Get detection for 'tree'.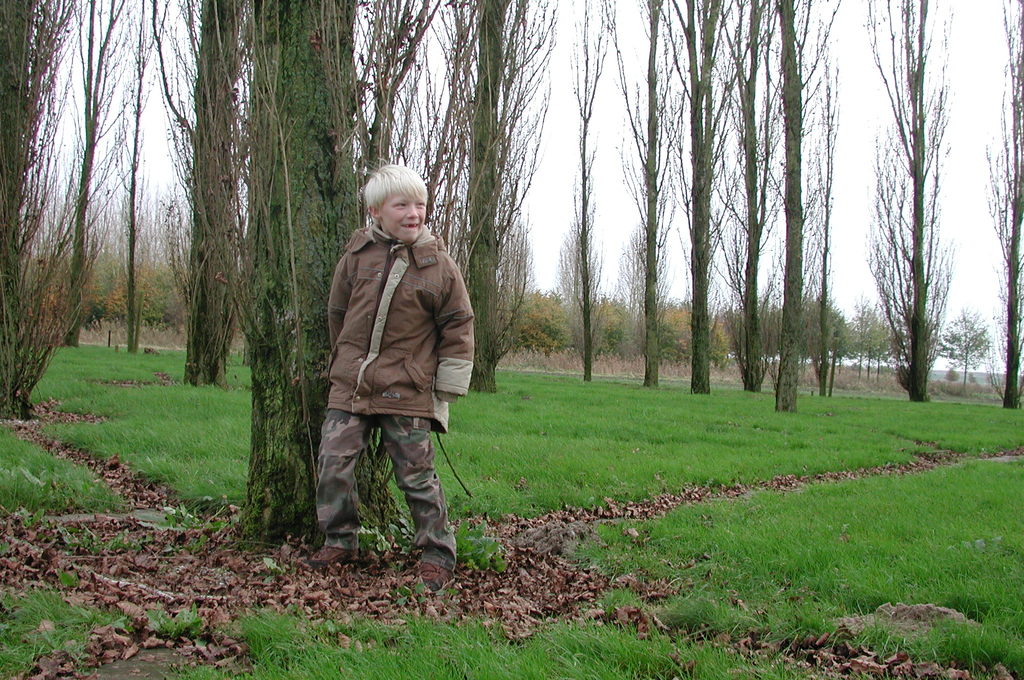
Detection: (x1=245, y1=0, x2=362, y2=533).
